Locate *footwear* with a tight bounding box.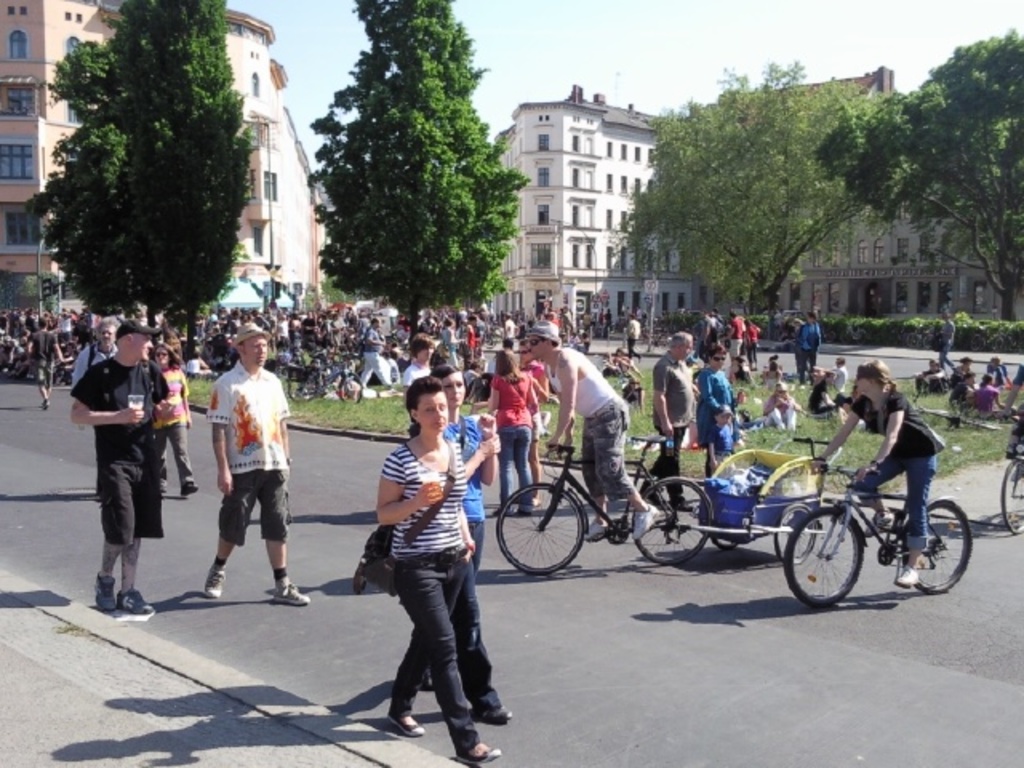
bbox(93, 571, 118, 616).
